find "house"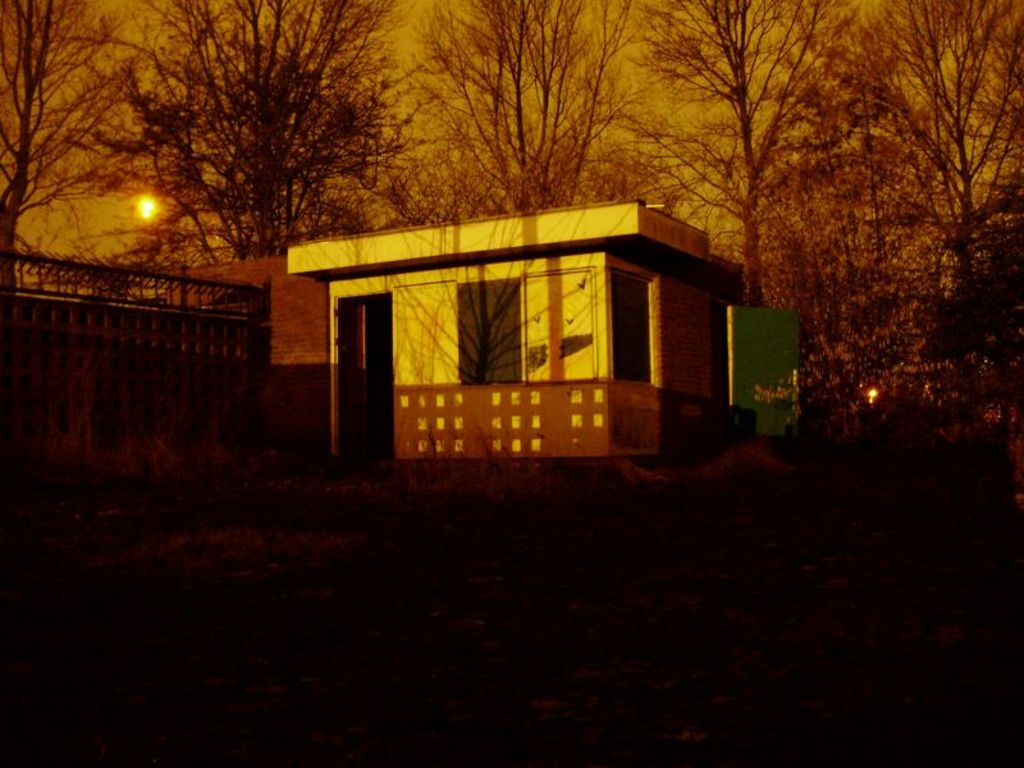
pyautogui.locateOnScreen(413, 175, 797, 488)
